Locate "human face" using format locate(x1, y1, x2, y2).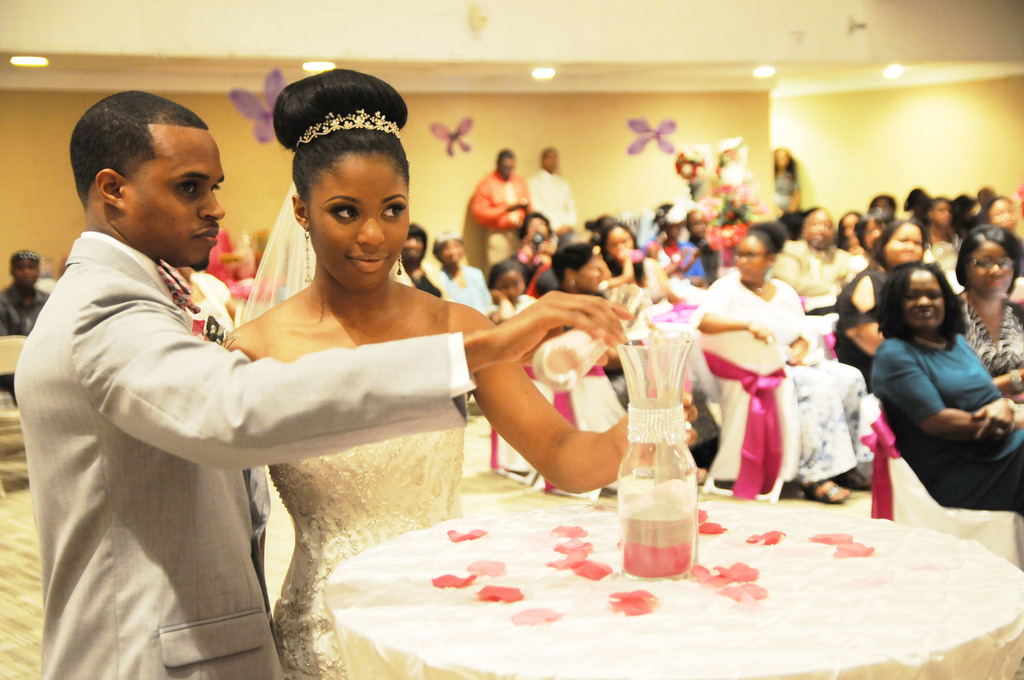
locate(127, 123, 227, 271).
